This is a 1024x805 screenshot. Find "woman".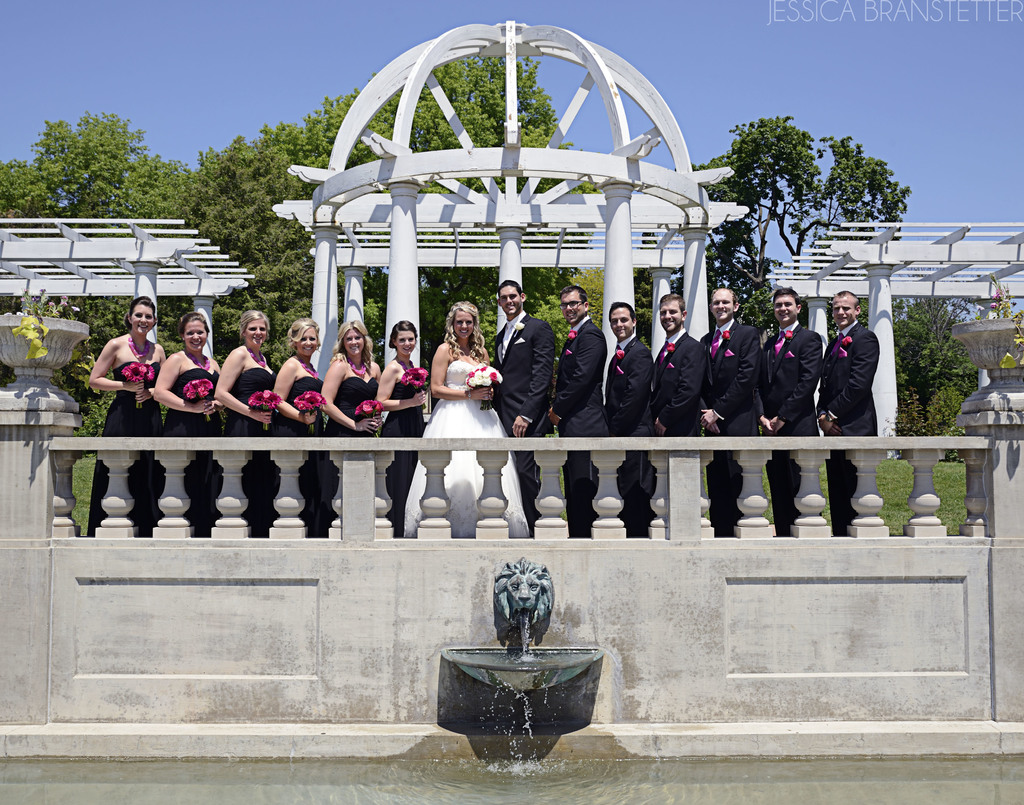
Bounding box: [left=89, top=296, right=166, bottom=537].
